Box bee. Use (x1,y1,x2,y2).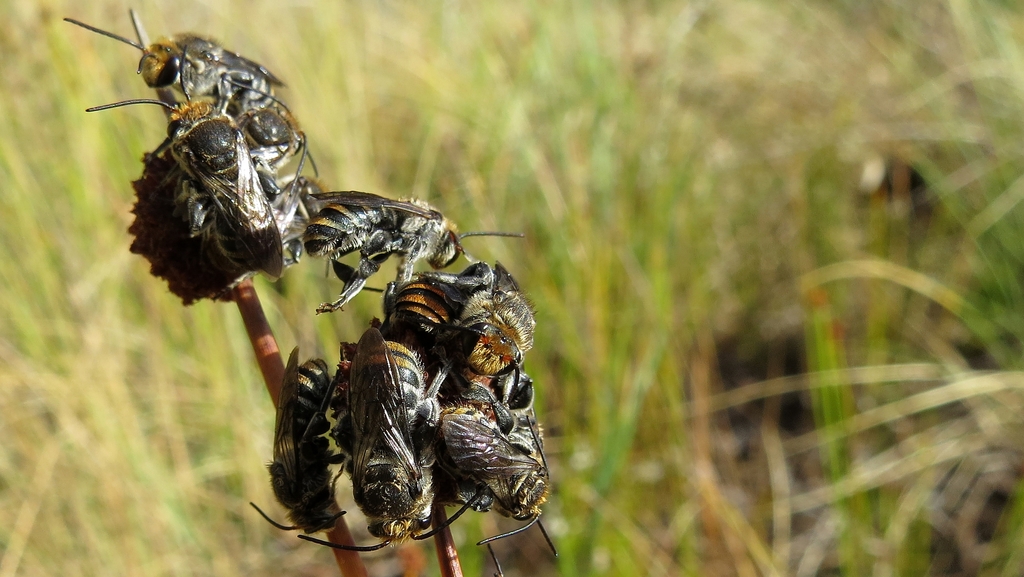
(414,368,557,576).
